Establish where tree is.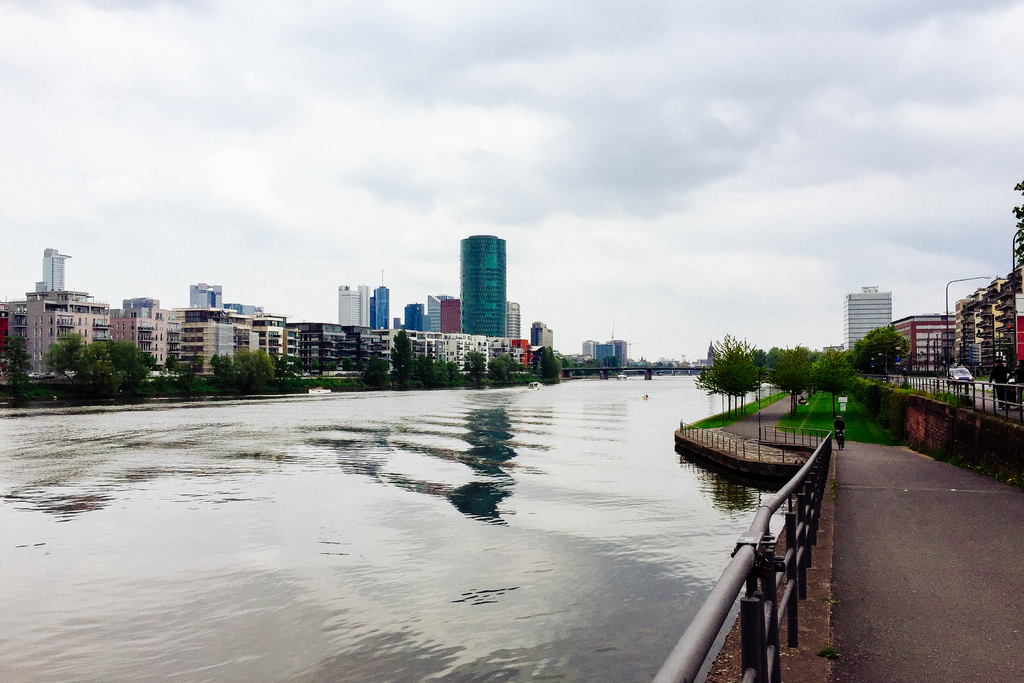
Established at locate(48, 336, 92, 381).
